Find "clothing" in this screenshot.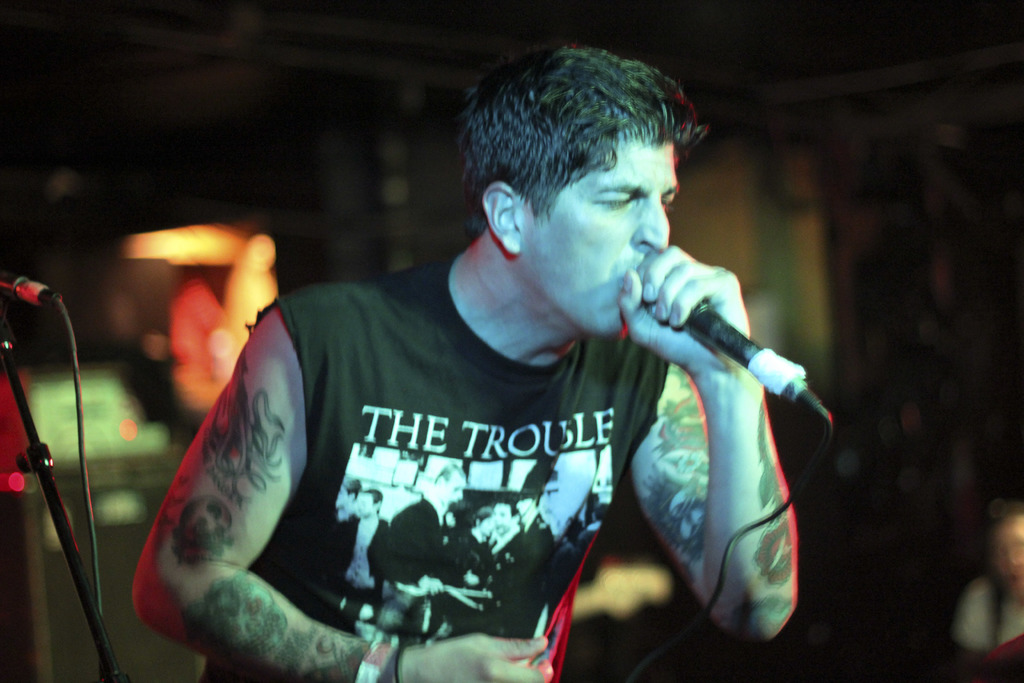
The bounding box for "clothing" is [left=259, top=240, right=663, bottom=682].
